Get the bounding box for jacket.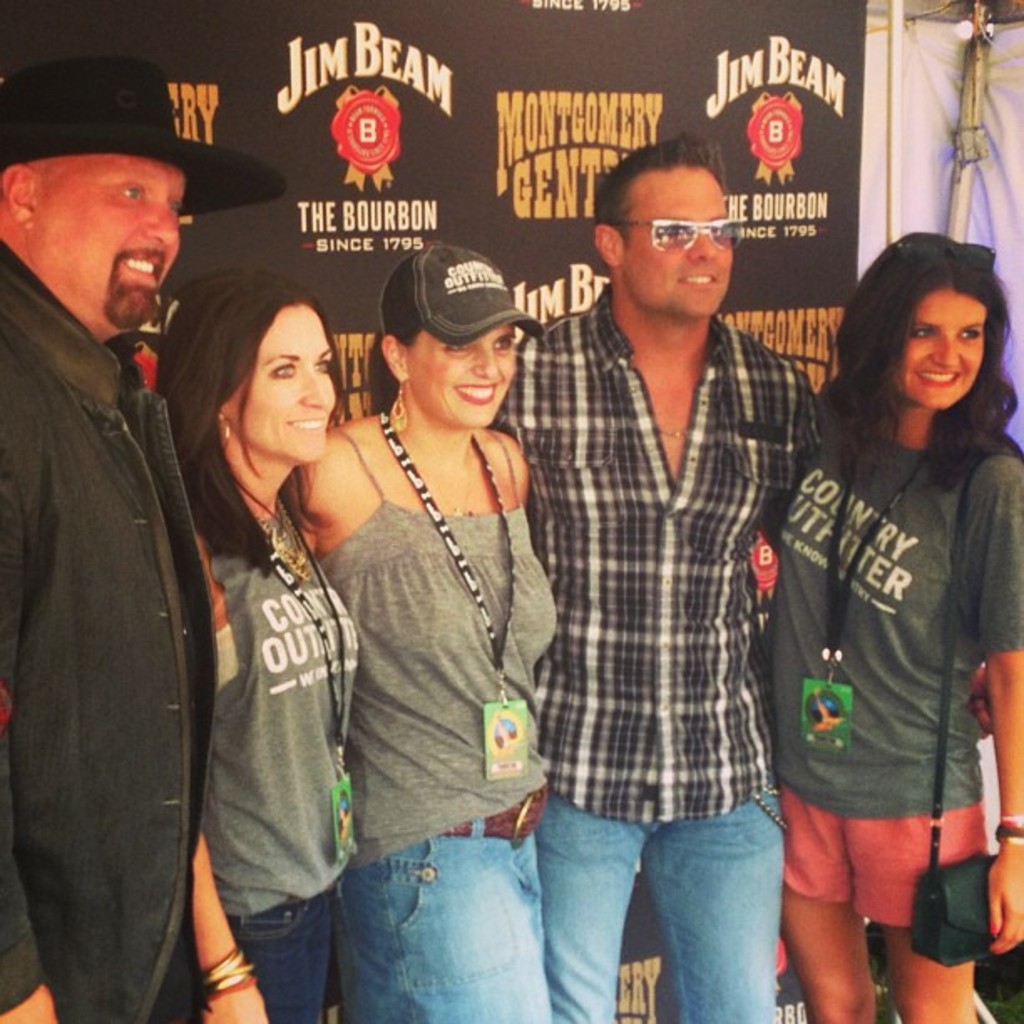
rect(0, 201, 234, 975).
